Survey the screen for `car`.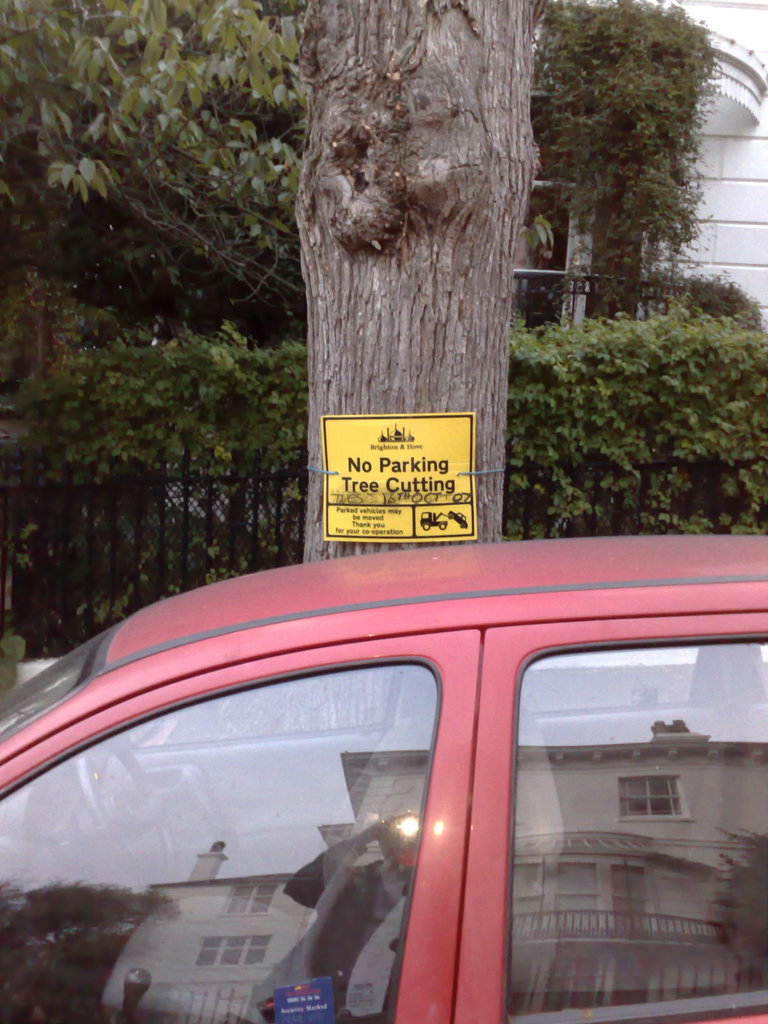
Survey found: BBox(0, 532, 767, 1023).
